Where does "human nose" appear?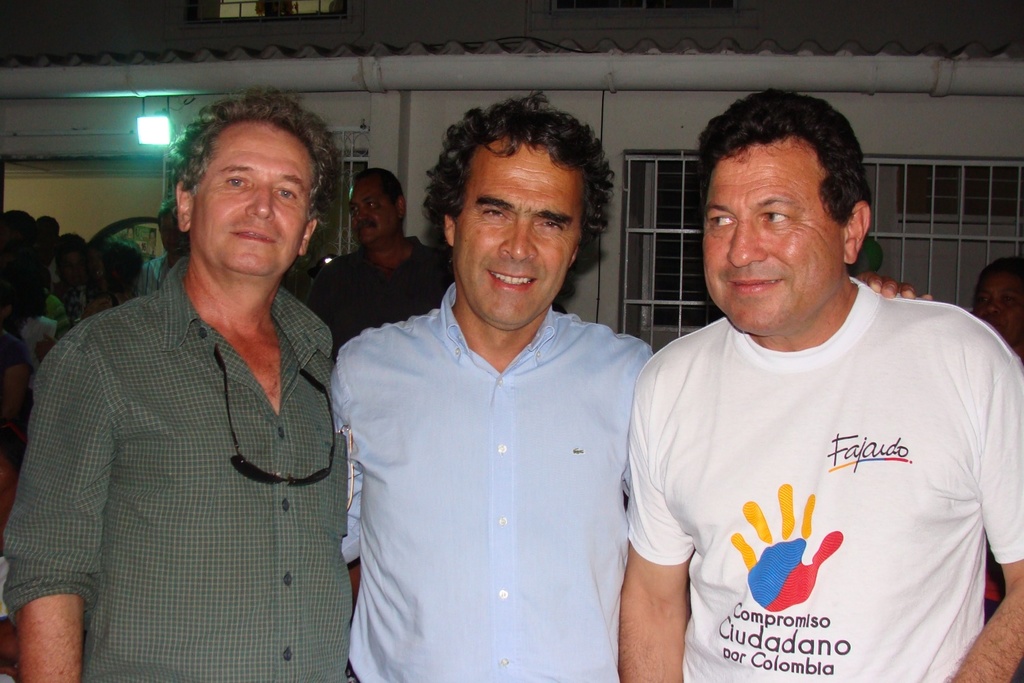
Appears at crop(356, 206, 366, 217).
